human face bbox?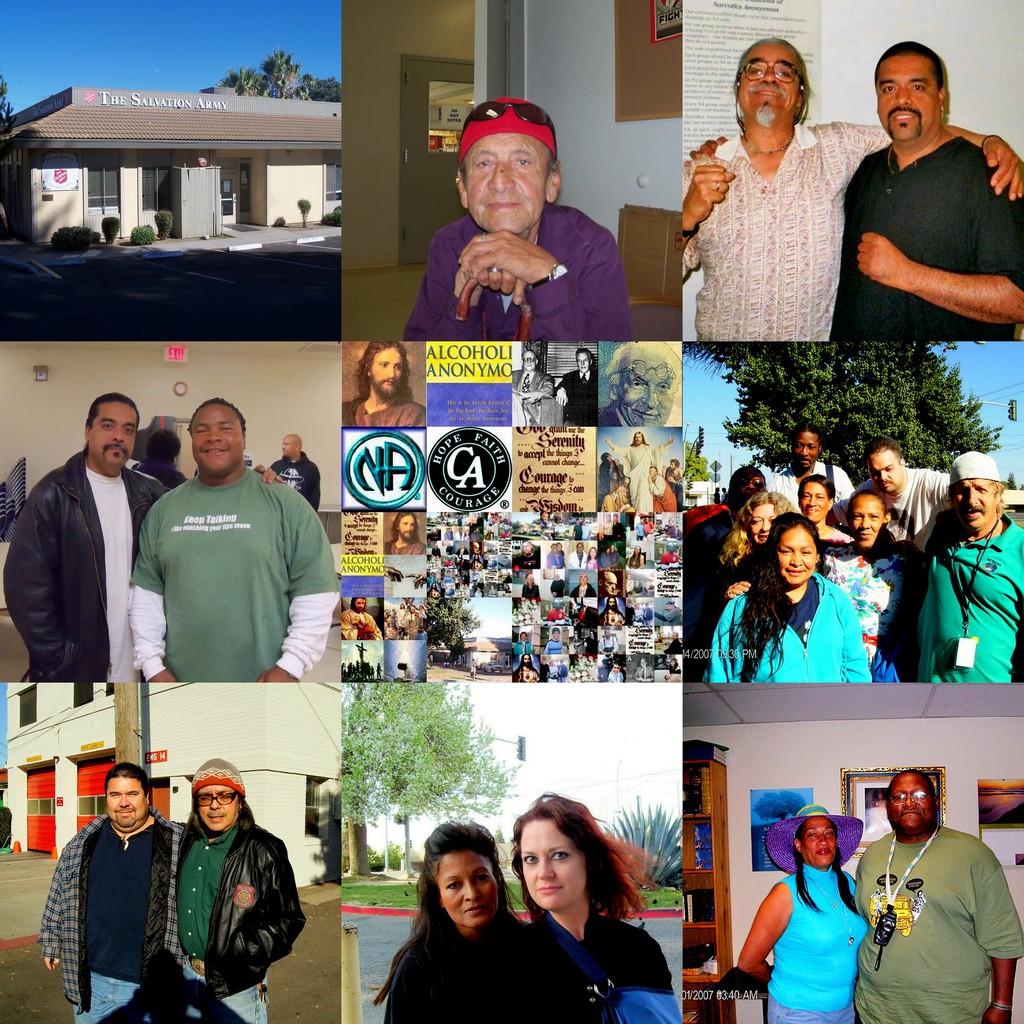
(947,473,998,531)
